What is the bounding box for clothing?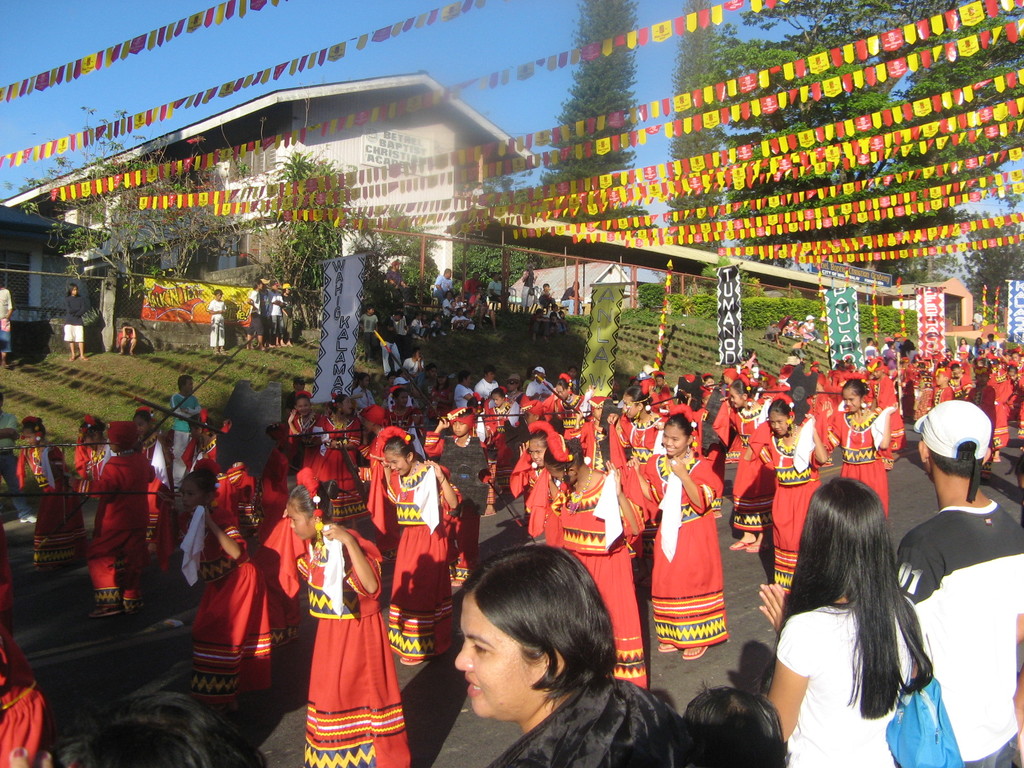
select_region(403, 355, 426, 374).
